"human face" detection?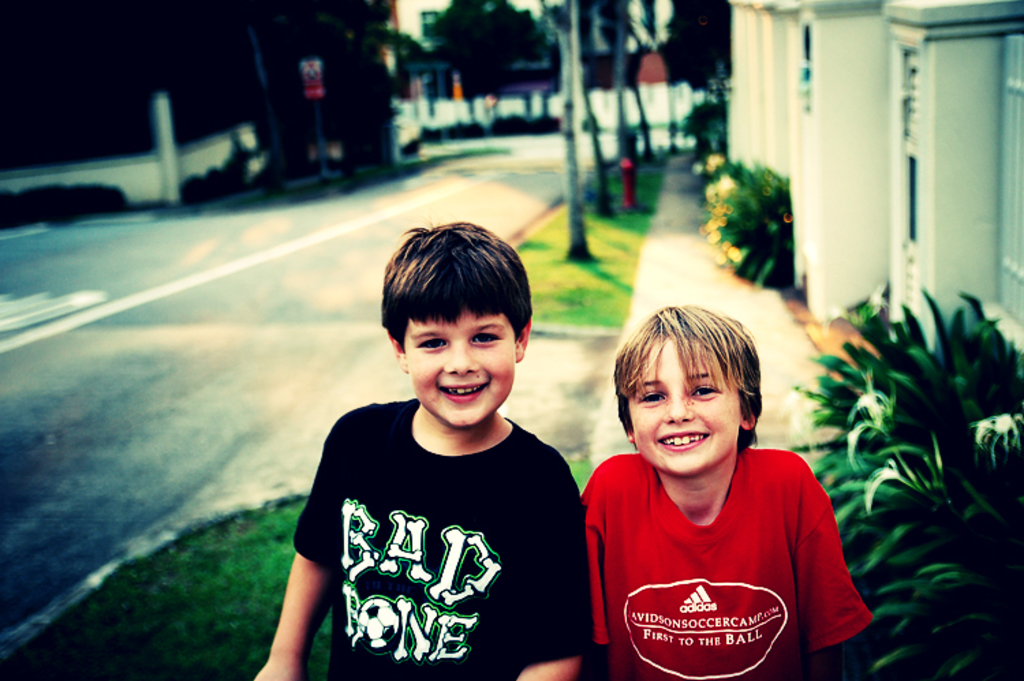
[x1=404, y1=308, x2=515, y2=426]
